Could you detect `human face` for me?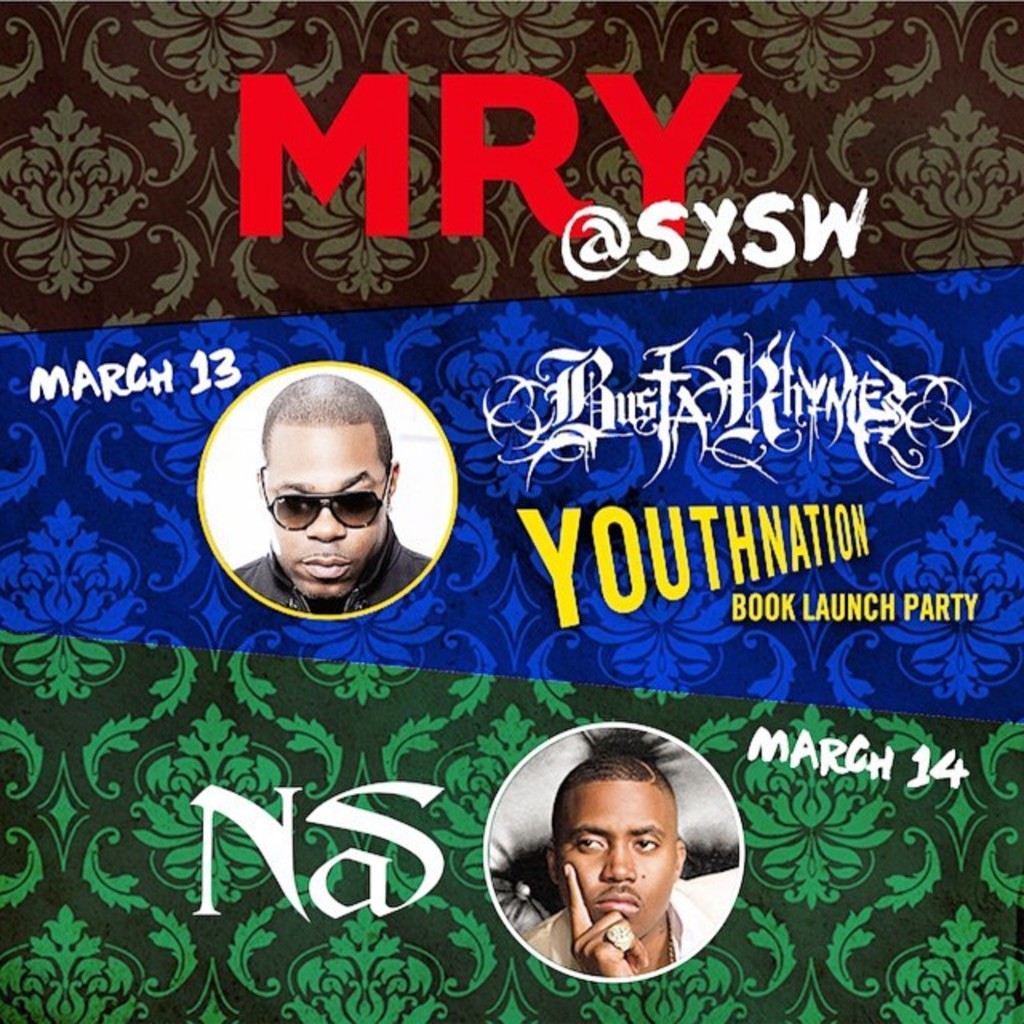
Detection result: box(558, 779, 677, 925).
